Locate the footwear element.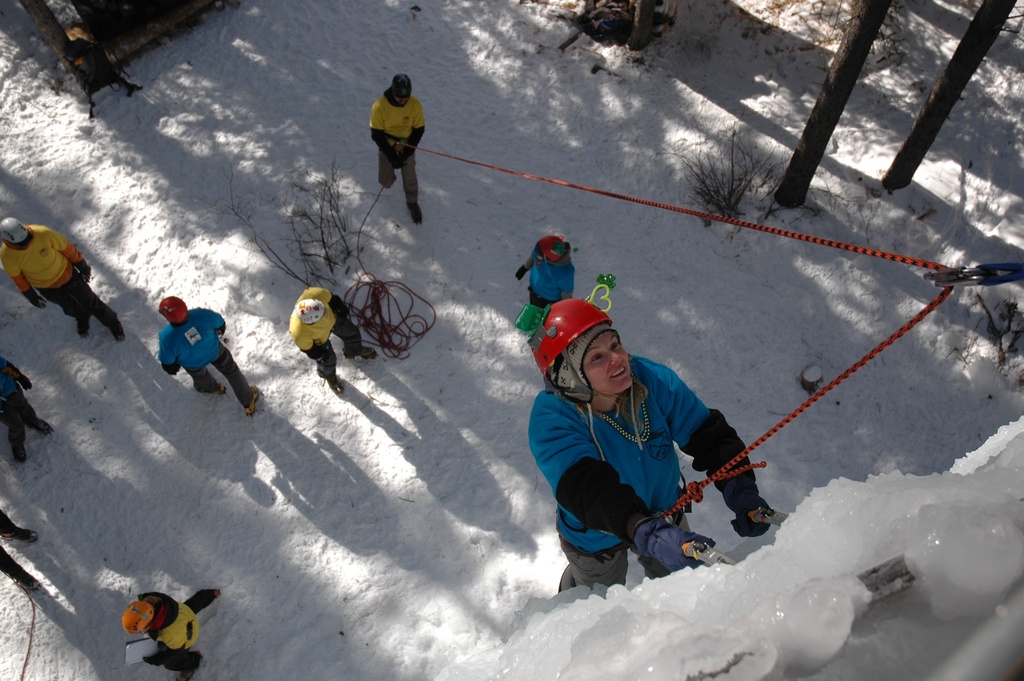
Element bbox: bbox=[28, 416, 54, 436].
